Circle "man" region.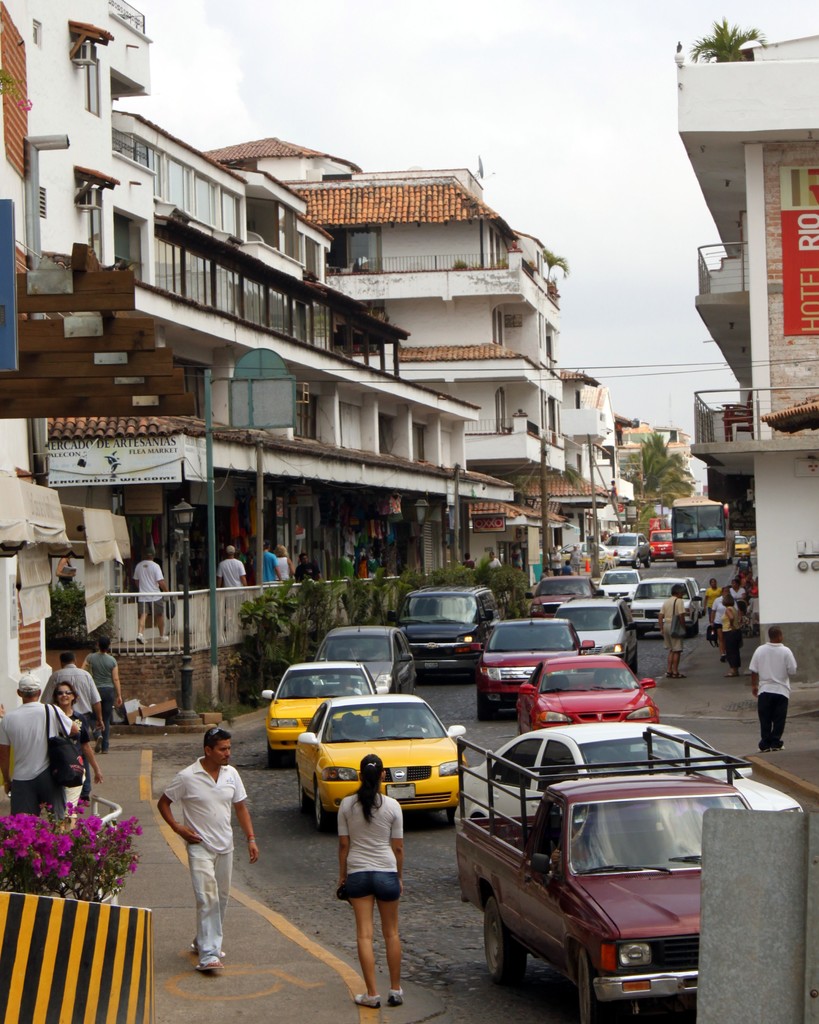
Region: bbox(132, 550, 173, 648).
